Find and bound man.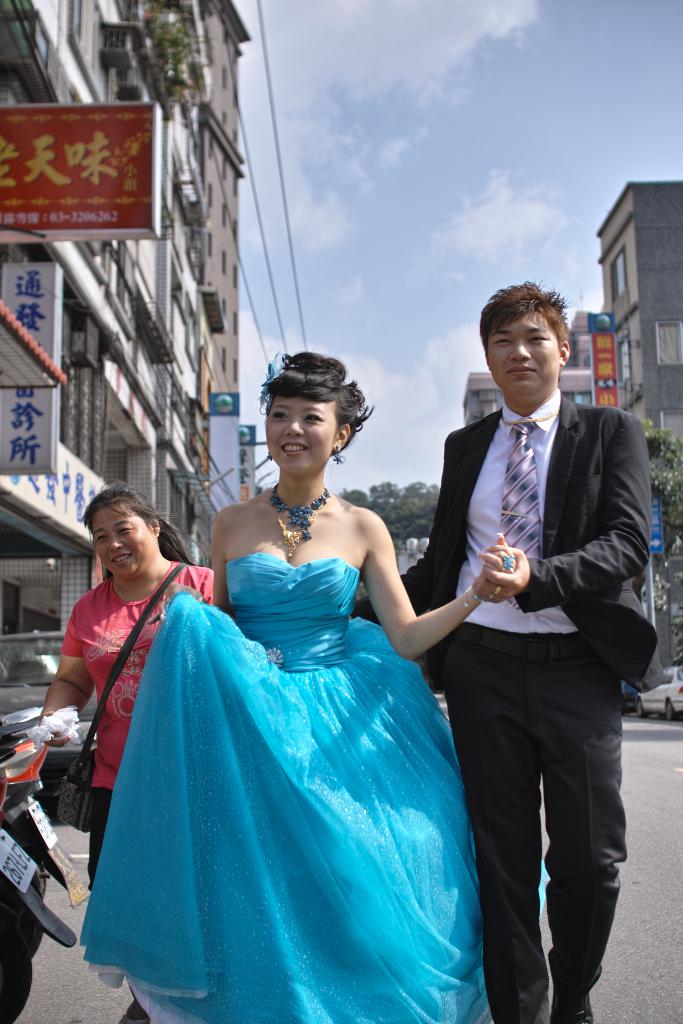
Bound: (363,271,660,1023).
